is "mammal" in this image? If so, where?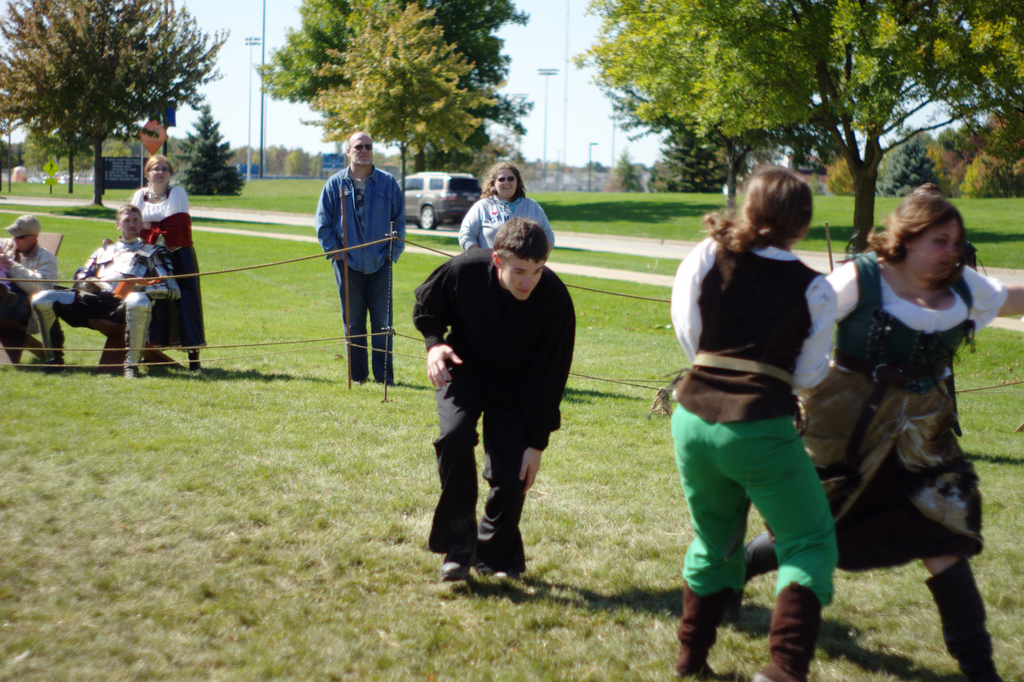
Yes, at Rect(34, 214, 170, 379).
